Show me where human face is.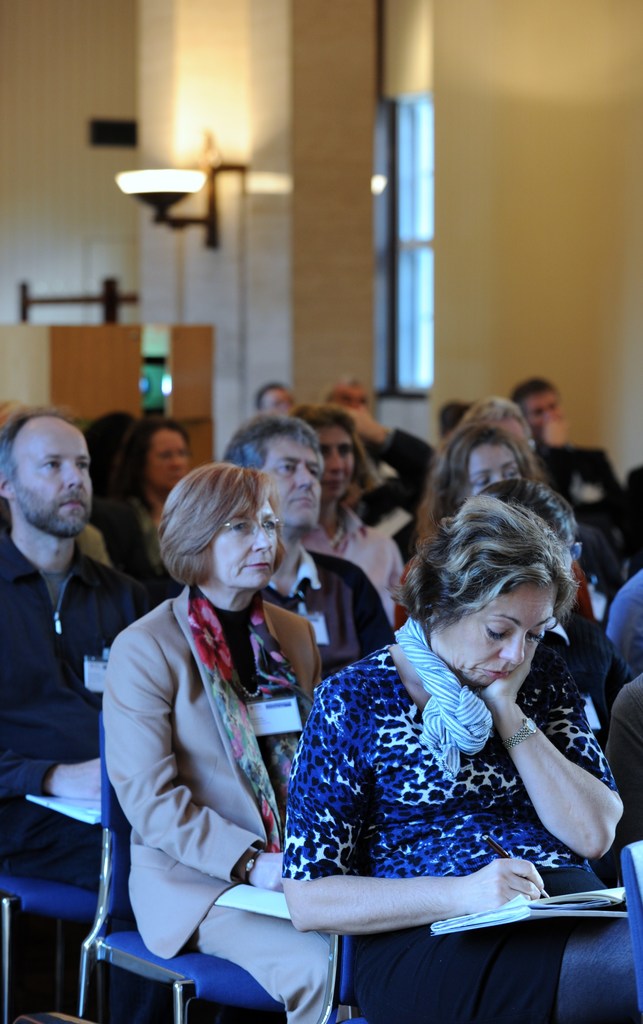
human face is at Rect(530, 392, 564, 438).
